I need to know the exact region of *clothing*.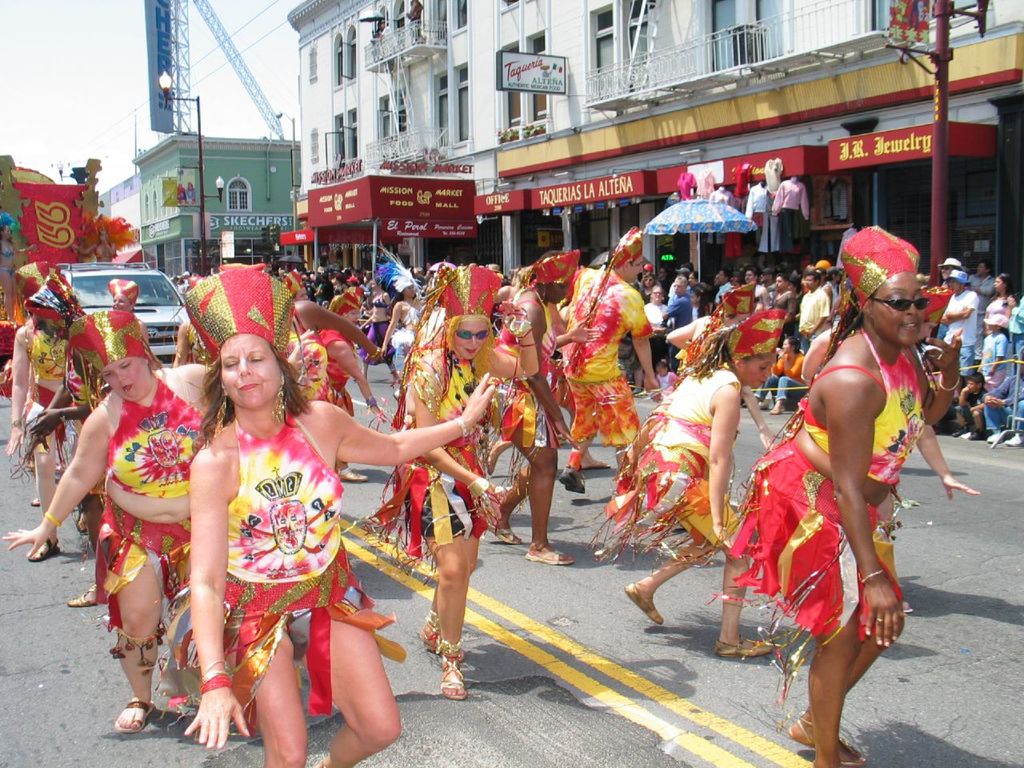
Region: (x1=925, y1=279, x2=1023, y2=434).
